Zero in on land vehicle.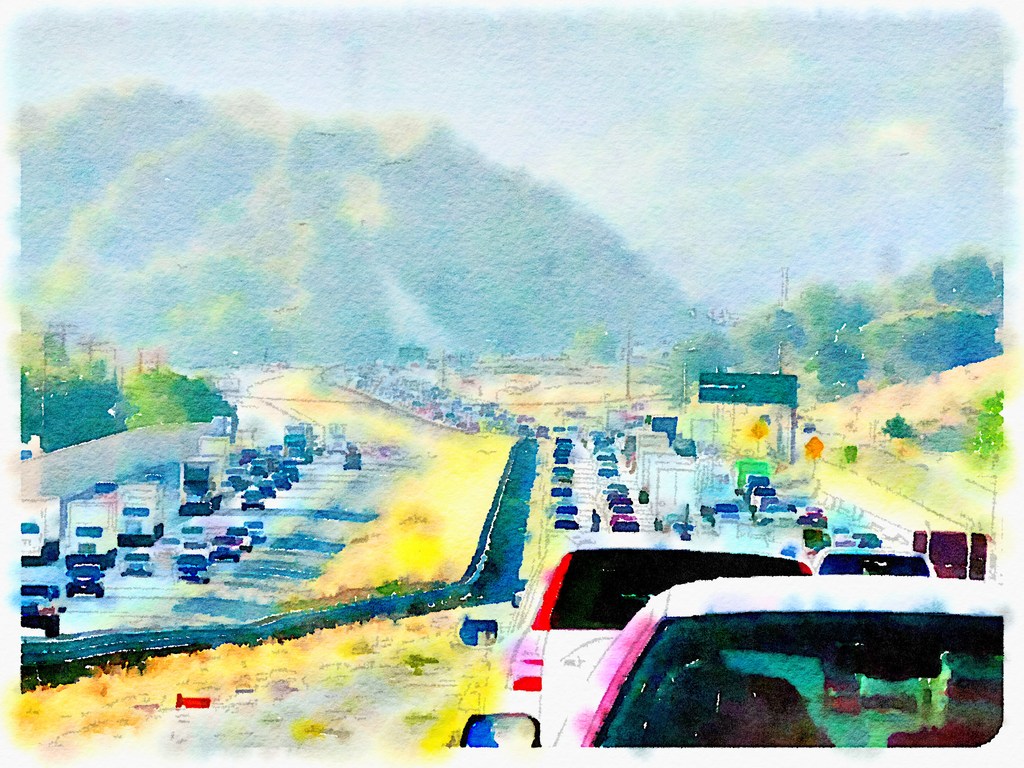
Zeroed in: region(767, 513, 797, 531).
